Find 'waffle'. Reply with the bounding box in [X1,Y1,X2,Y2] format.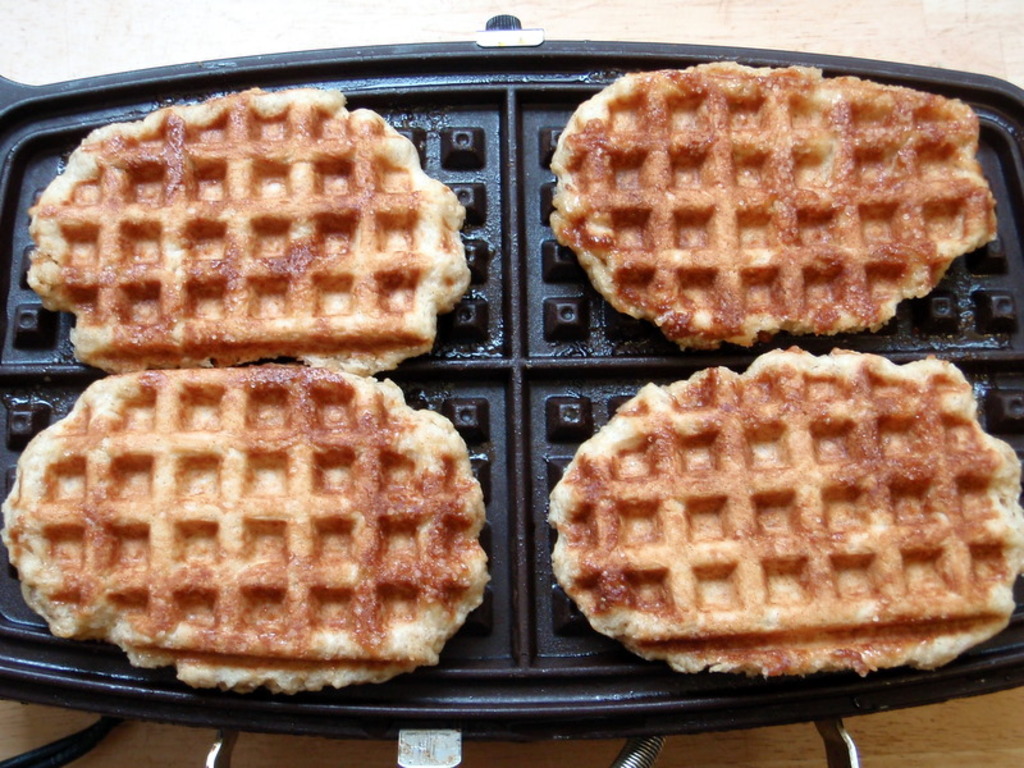
[0,366,483,696].
